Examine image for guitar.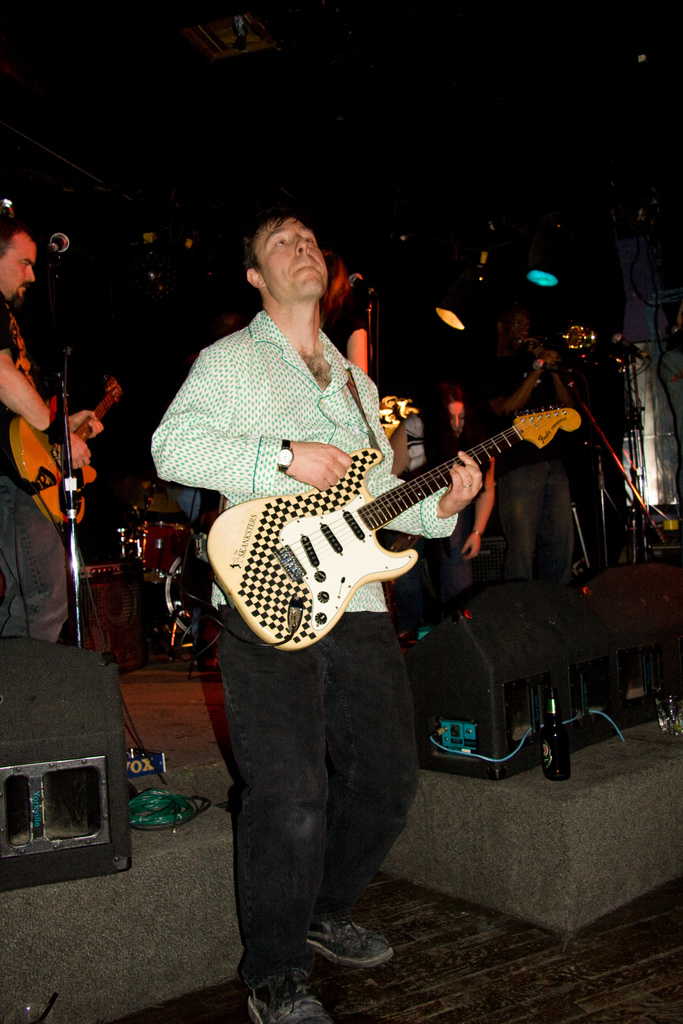
Examination result: {"x1": 190, "y1": 387, "x2": 615, "y2": 646}.
